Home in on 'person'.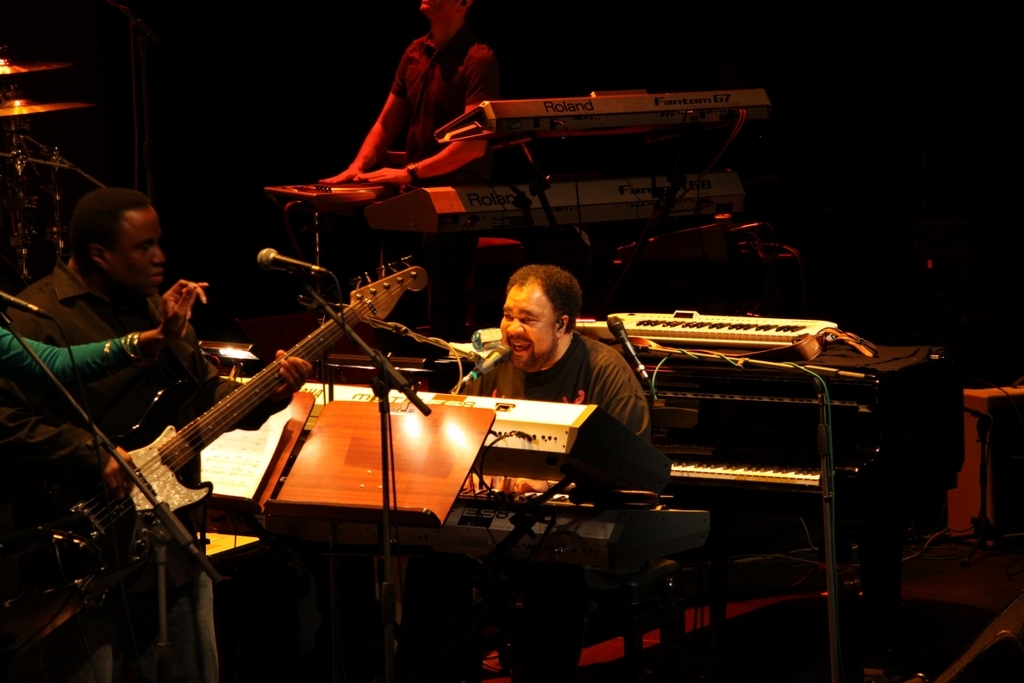
Homed in at 0/188/314/679.
